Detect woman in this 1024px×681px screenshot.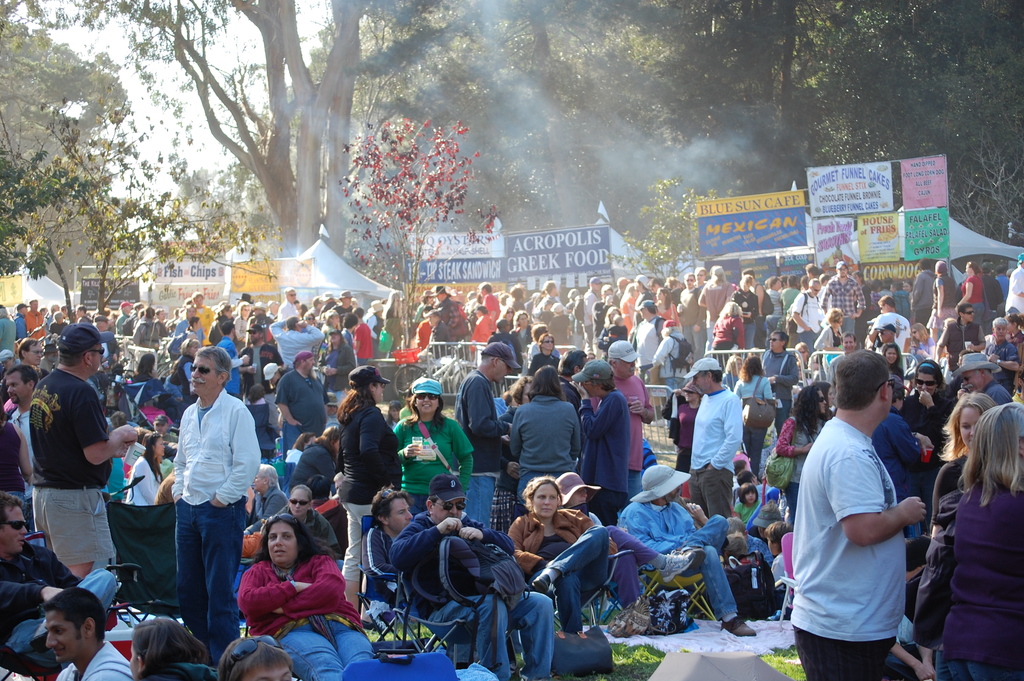
Detection: <box>260,482,346,559</box>.
